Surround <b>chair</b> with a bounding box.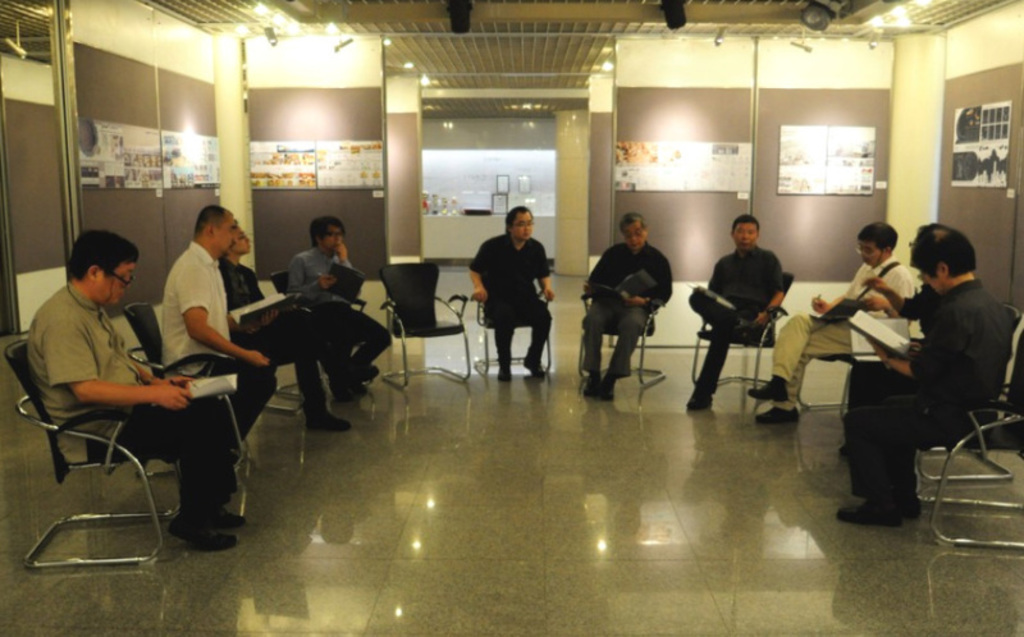
(795,316,920,425).
